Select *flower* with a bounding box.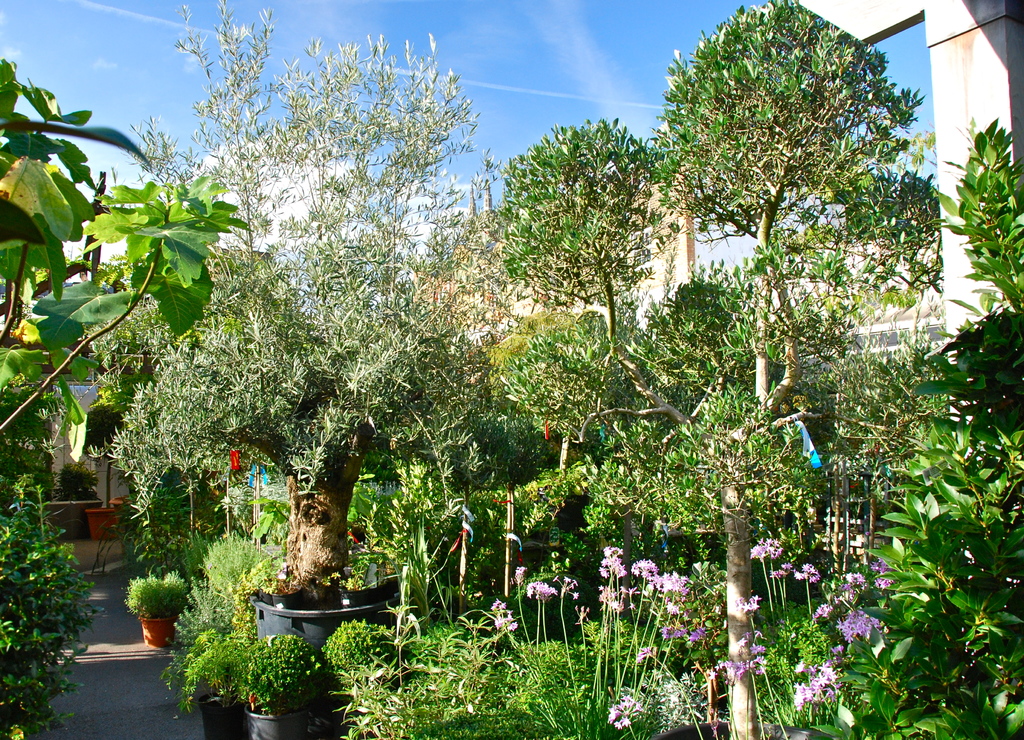
(x1=837, y1=609, x2=874, y2=644).
